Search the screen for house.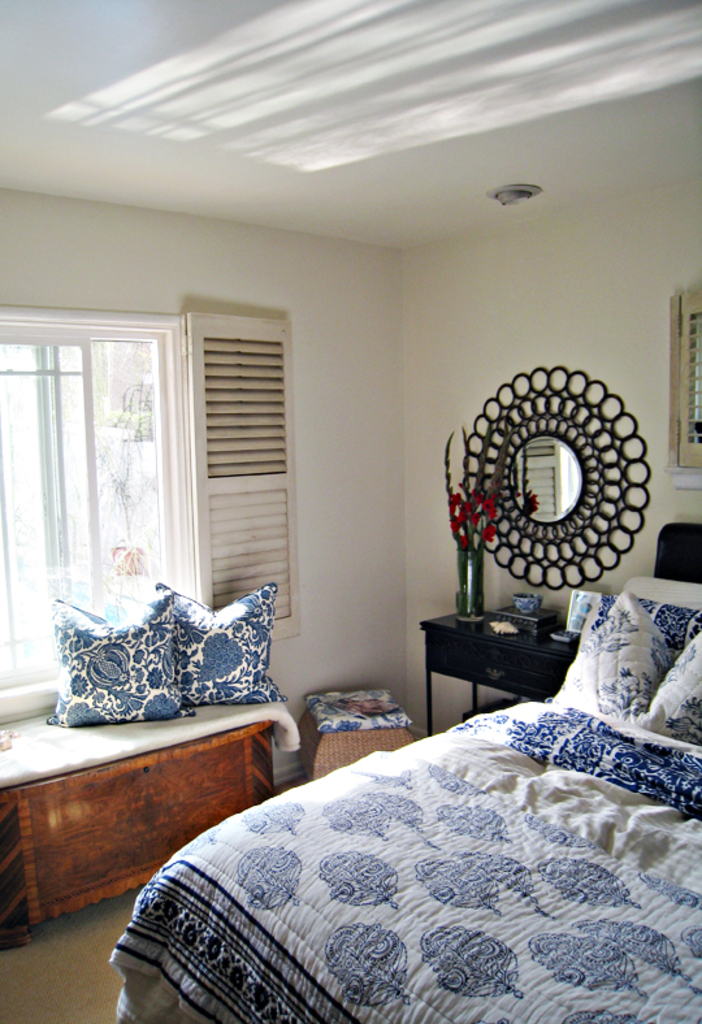
Found at {"left": 0, "top": 0, "right": 701, "bottom": 1023}.
